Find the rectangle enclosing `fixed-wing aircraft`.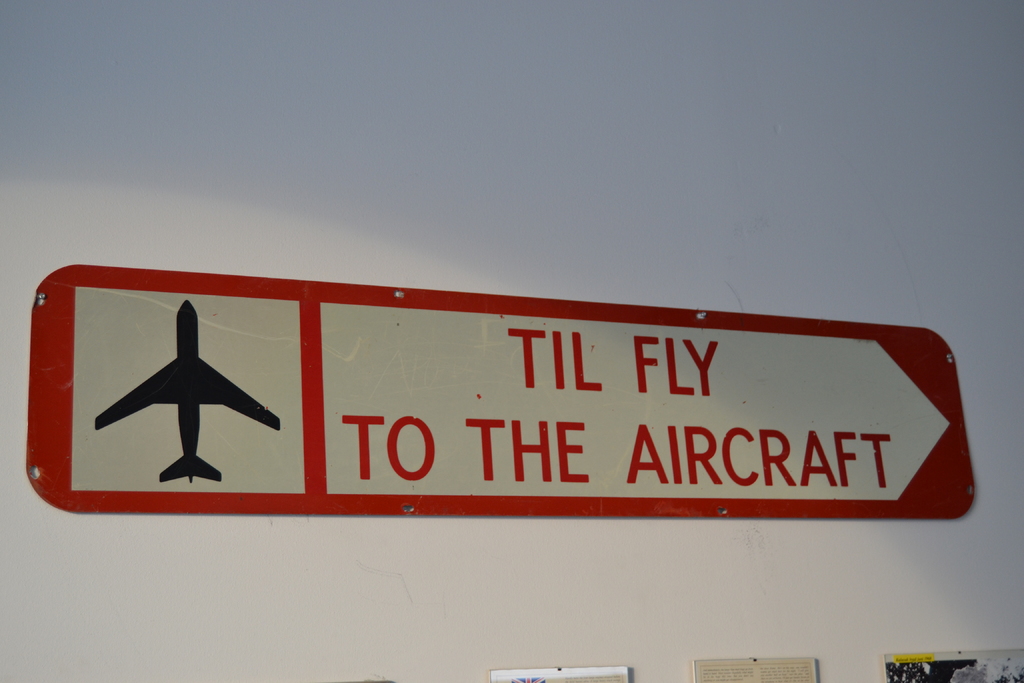
<bbox>92, 297, 283, 491</bbox>.
